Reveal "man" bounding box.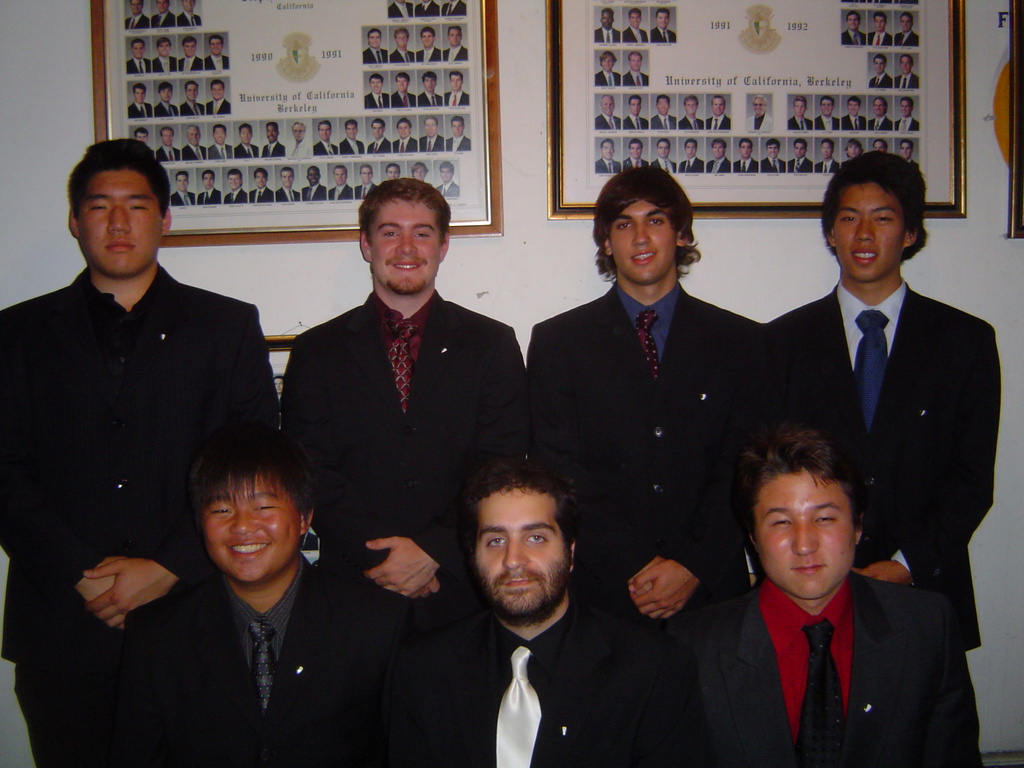
Revealed: (left=66, top=402, right=415, bottom=765).
